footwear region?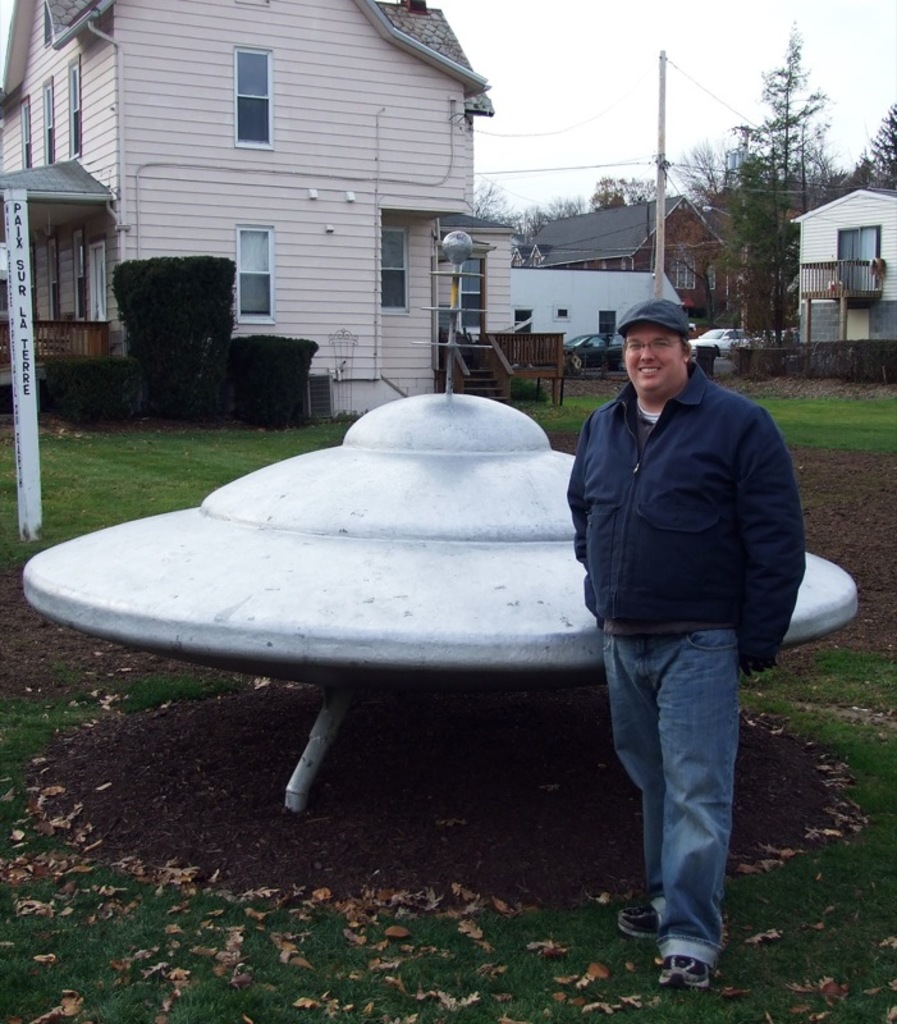
(x1=655, y1=947, x2=719, y2=996)
